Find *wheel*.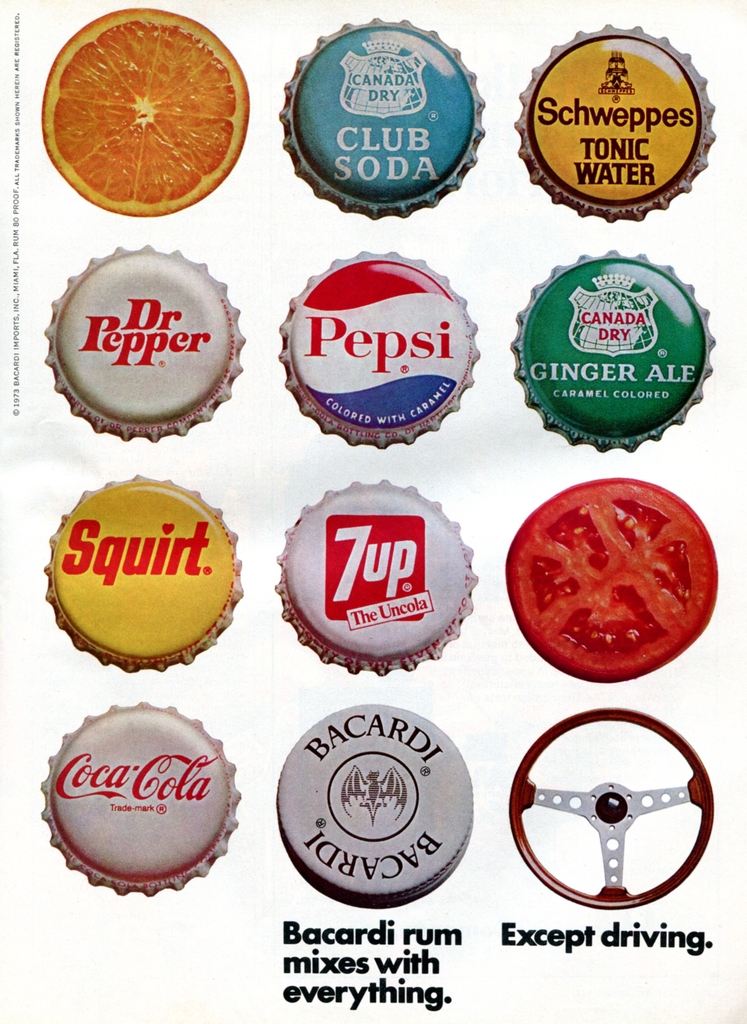
<bbox>496, 692, 716, 923</bbox>.
